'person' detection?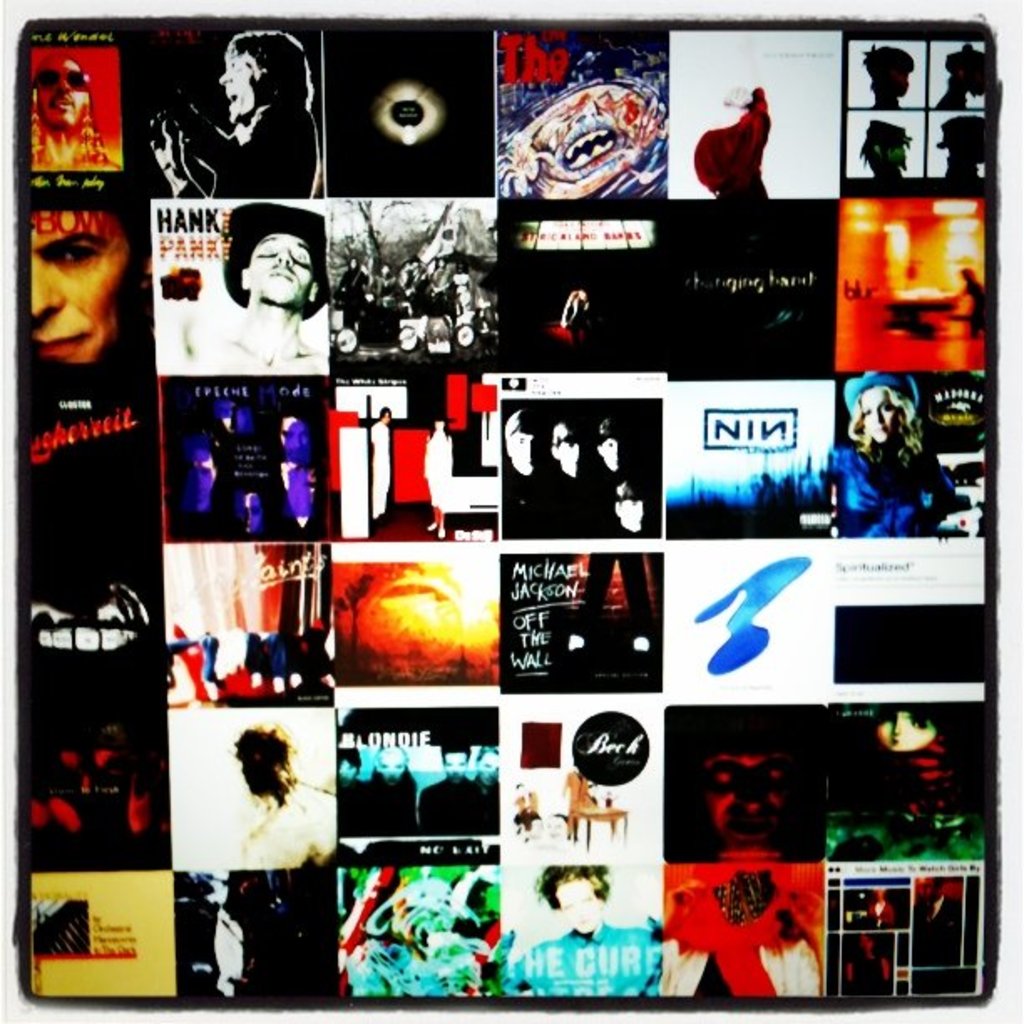
left=592, top=387, right=637, bottom=470
